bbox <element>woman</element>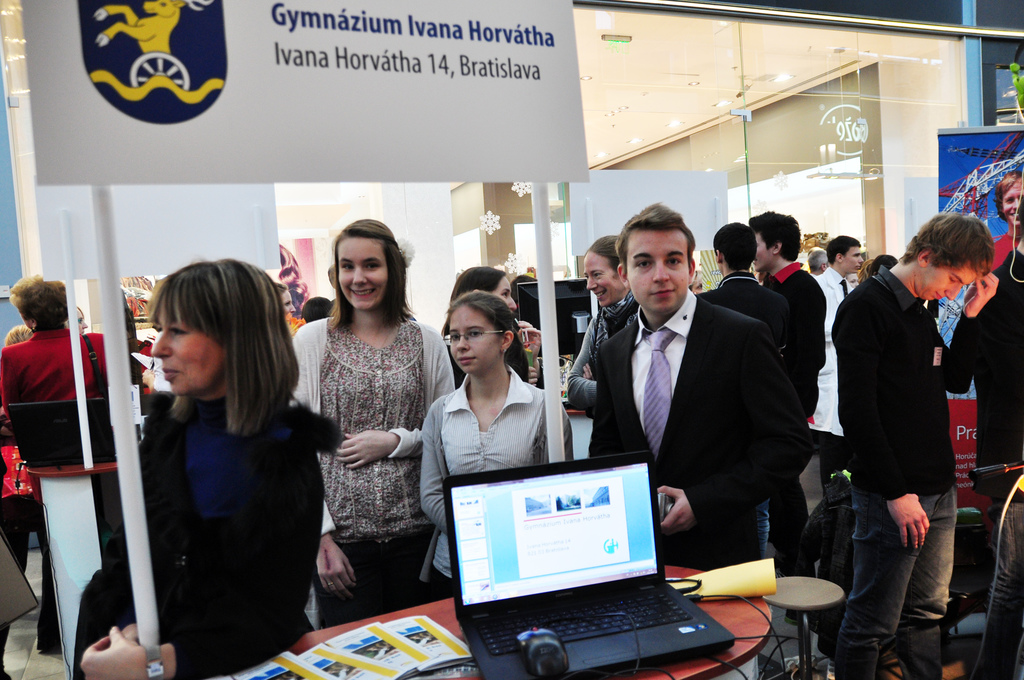
bbox=[63, 258, 330, 679]
